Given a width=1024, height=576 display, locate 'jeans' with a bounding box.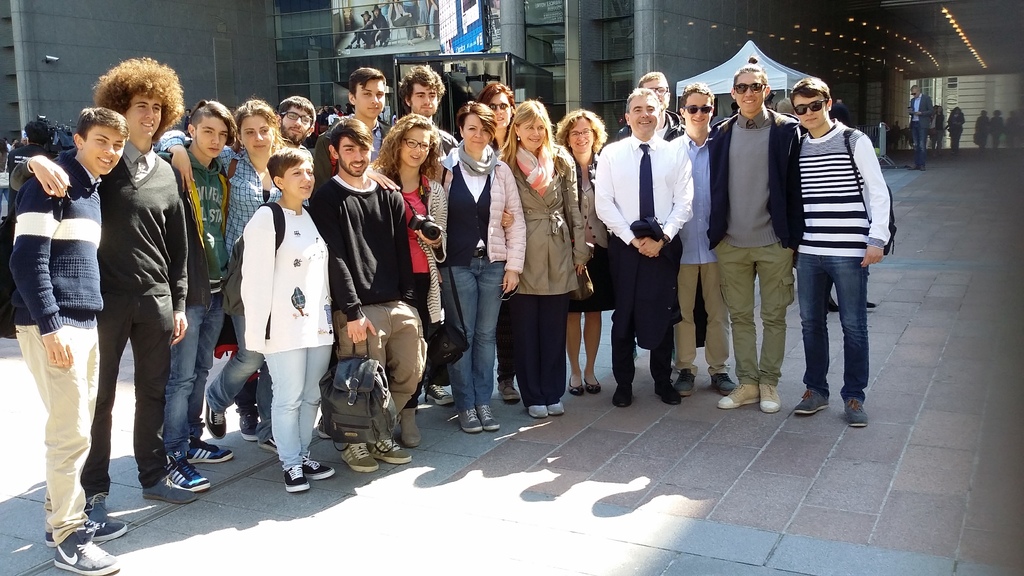
Located: Rect(238, 380, 256, 411).
